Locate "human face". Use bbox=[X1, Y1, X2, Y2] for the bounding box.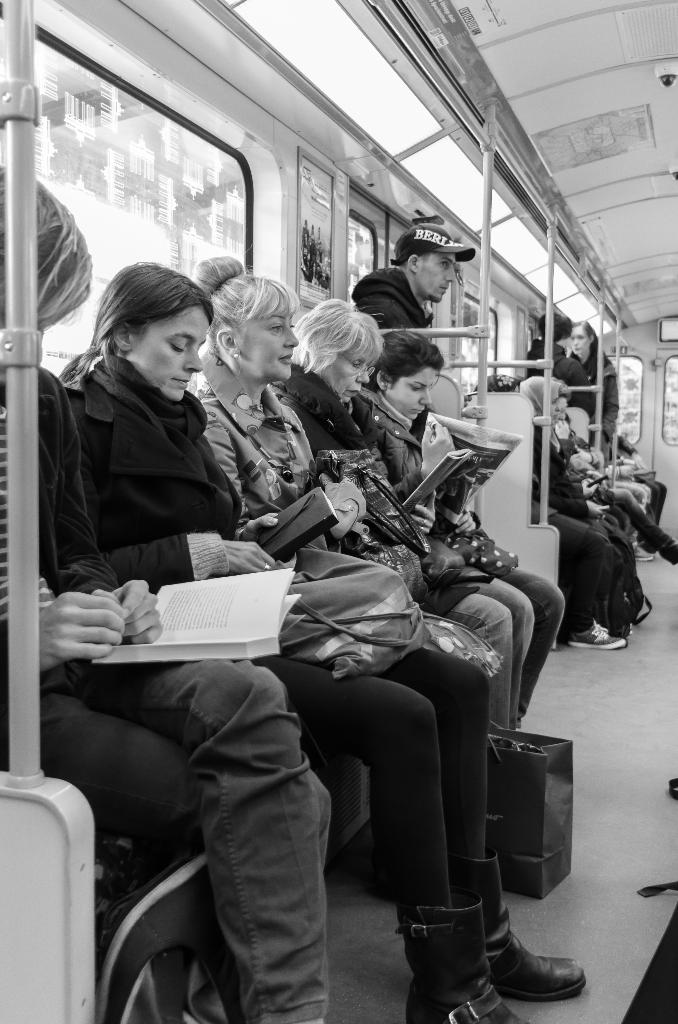
bbox=[136, 301, 206, 399].
